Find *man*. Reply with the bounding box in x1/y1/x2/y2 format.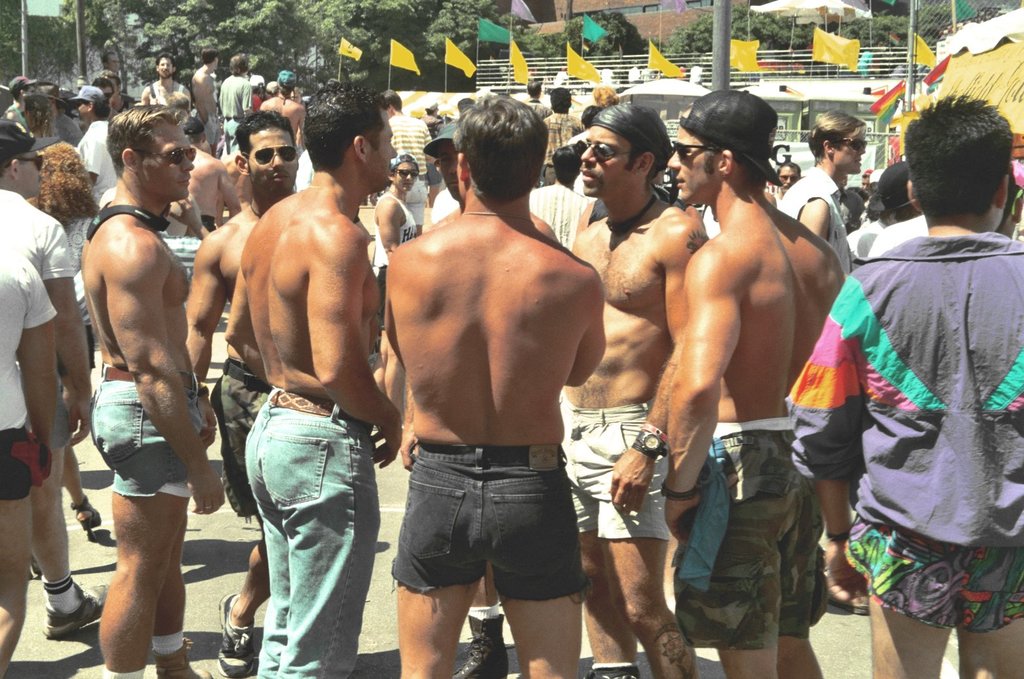
542/87/588/187.
